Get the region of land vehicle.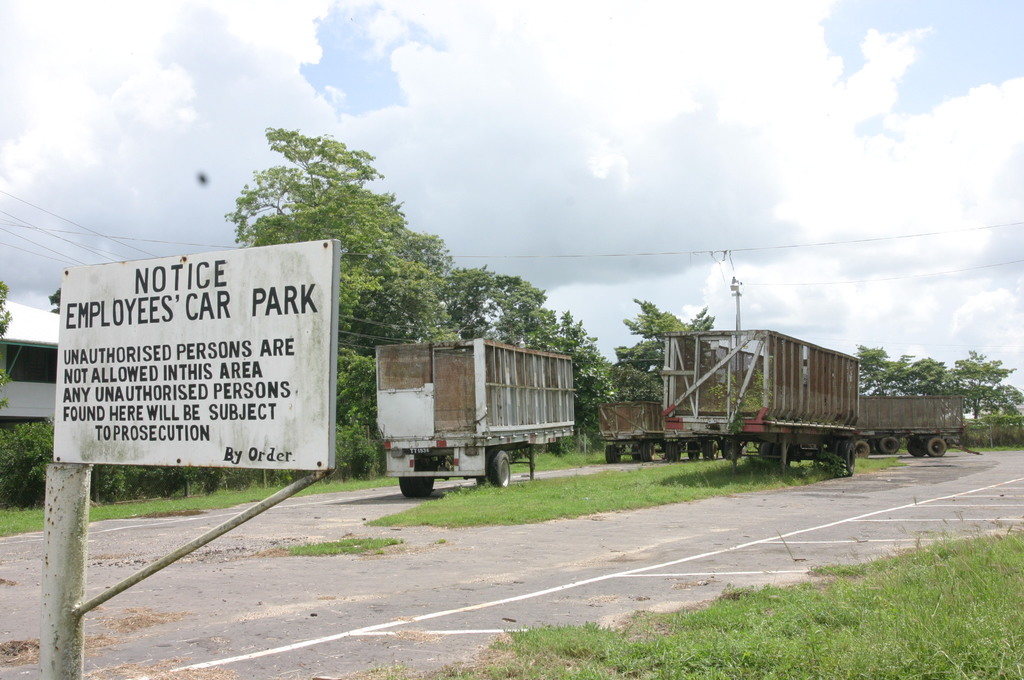
region(661, 337, 863, 473).
